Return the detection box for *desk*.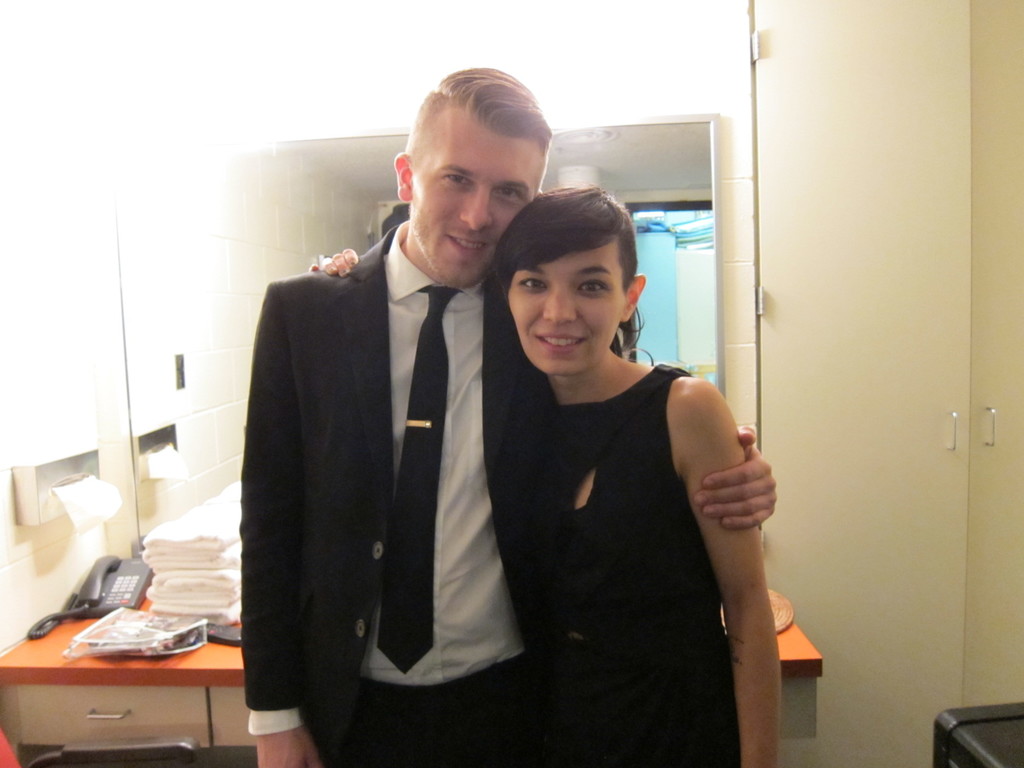
detection(0, 593, 822, 749).
